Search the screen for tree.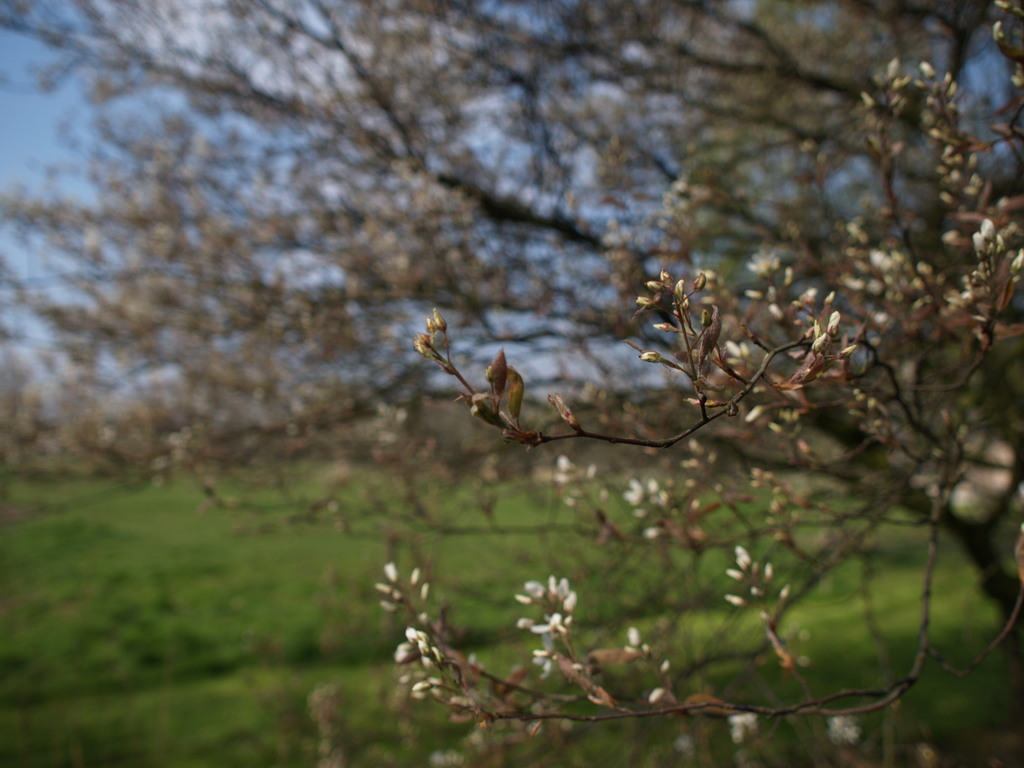
Found at (371,0,1023,746).
